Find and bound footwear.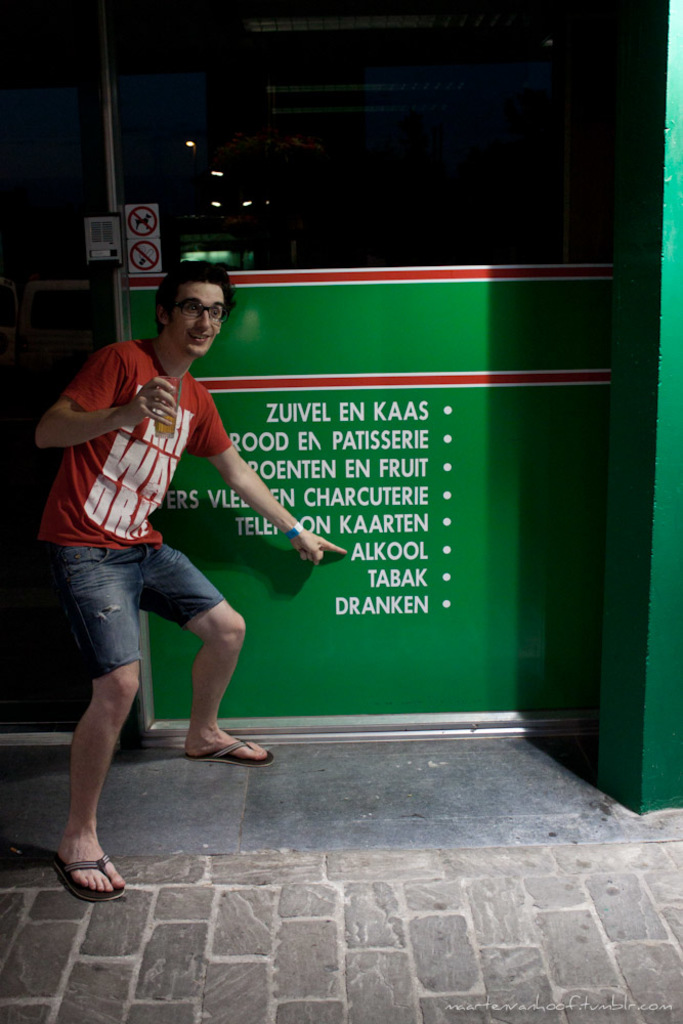
Bound: Rect(194, 735, 276, 771).
